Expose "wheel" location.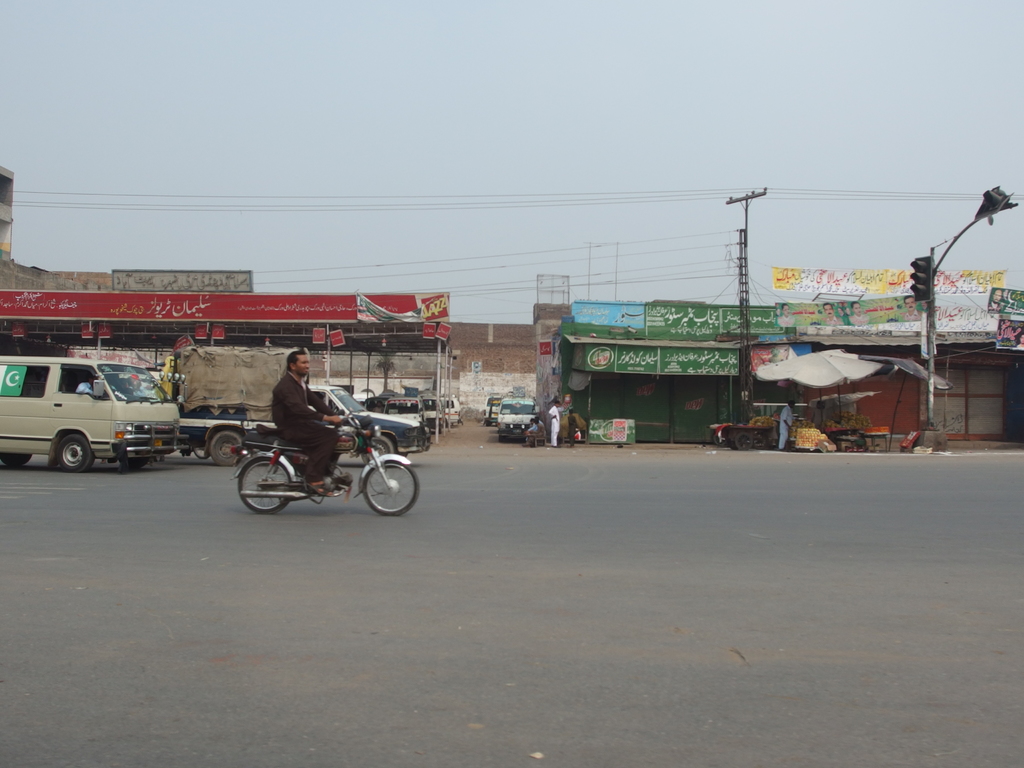
Exposed at x1=57, y1=433, x2=94, y2=477.
